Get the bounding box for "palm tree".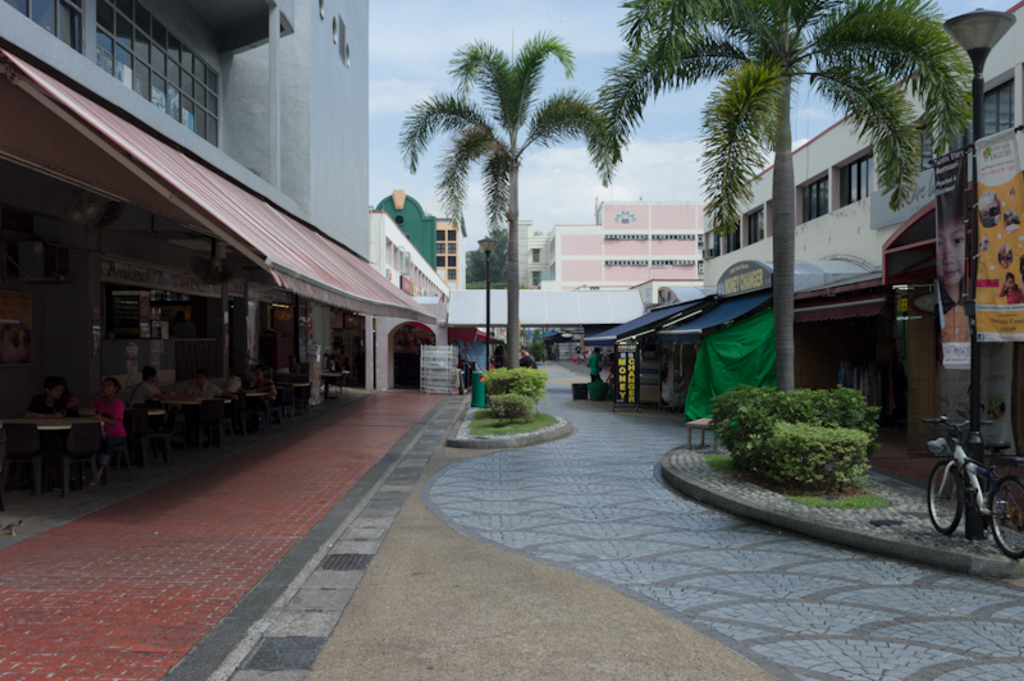
{"left": 618, "top": 0, "right": 986, "bottom": 401}.
